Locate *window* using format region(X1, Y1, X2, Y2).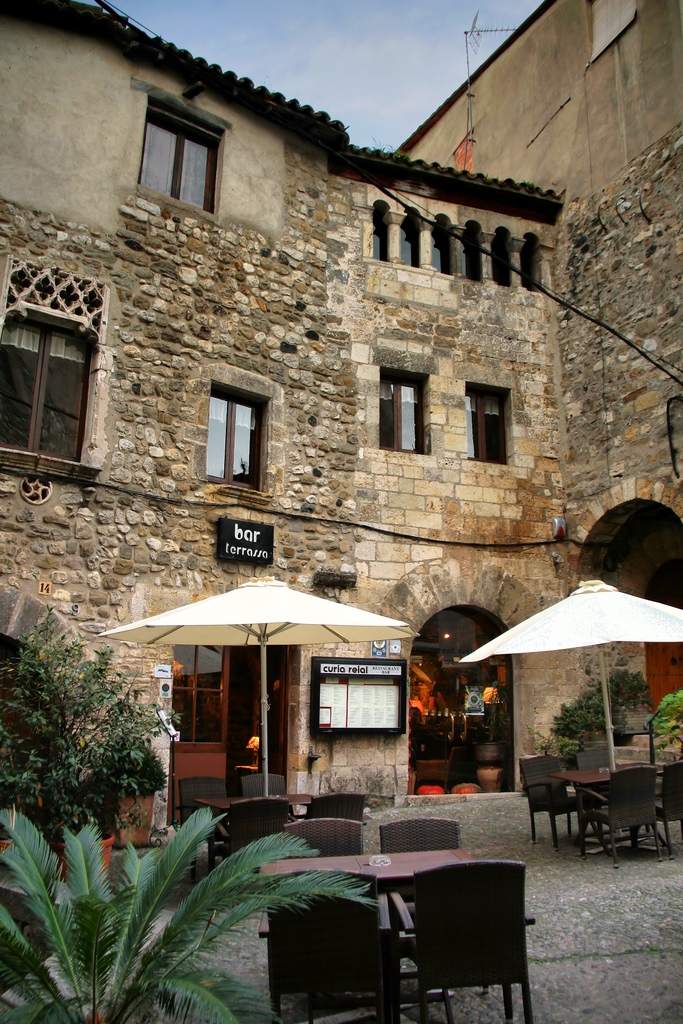
region(458, 377, 511, 463).
